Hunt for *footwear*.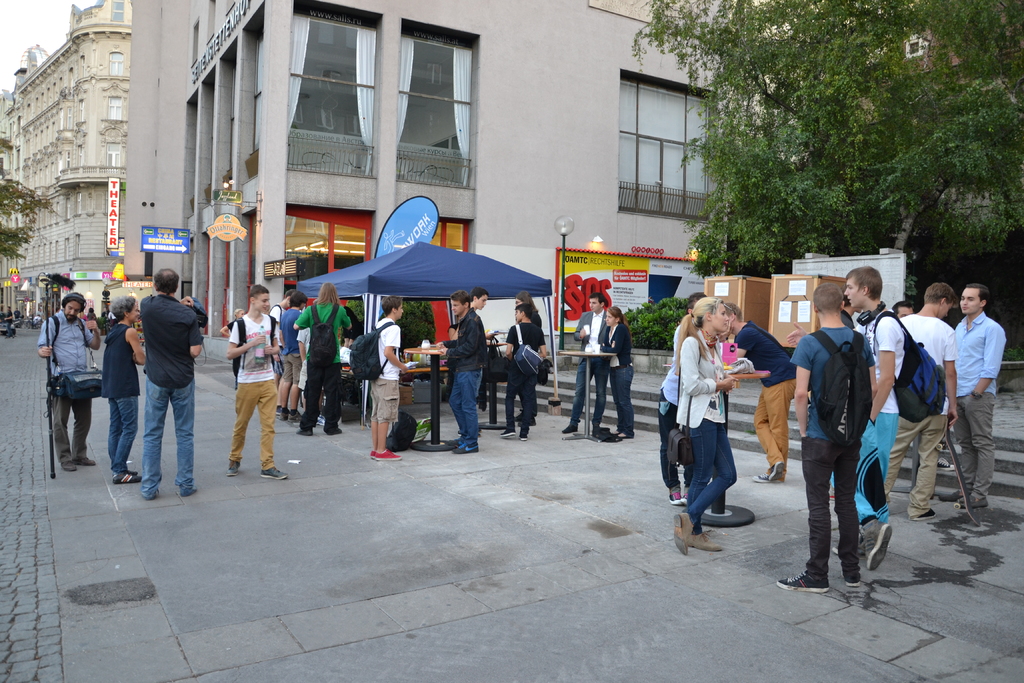
Hunted down at bbox=(769, 462, 783, 481).
